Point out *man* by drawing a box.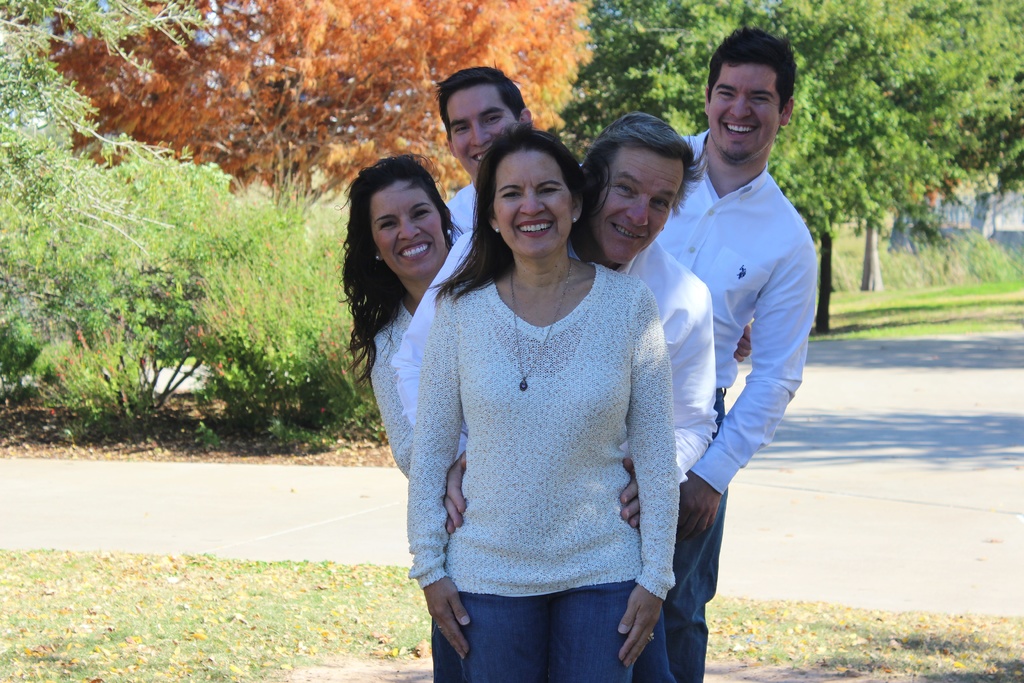
l=572, t=22, r=817, b=682.
